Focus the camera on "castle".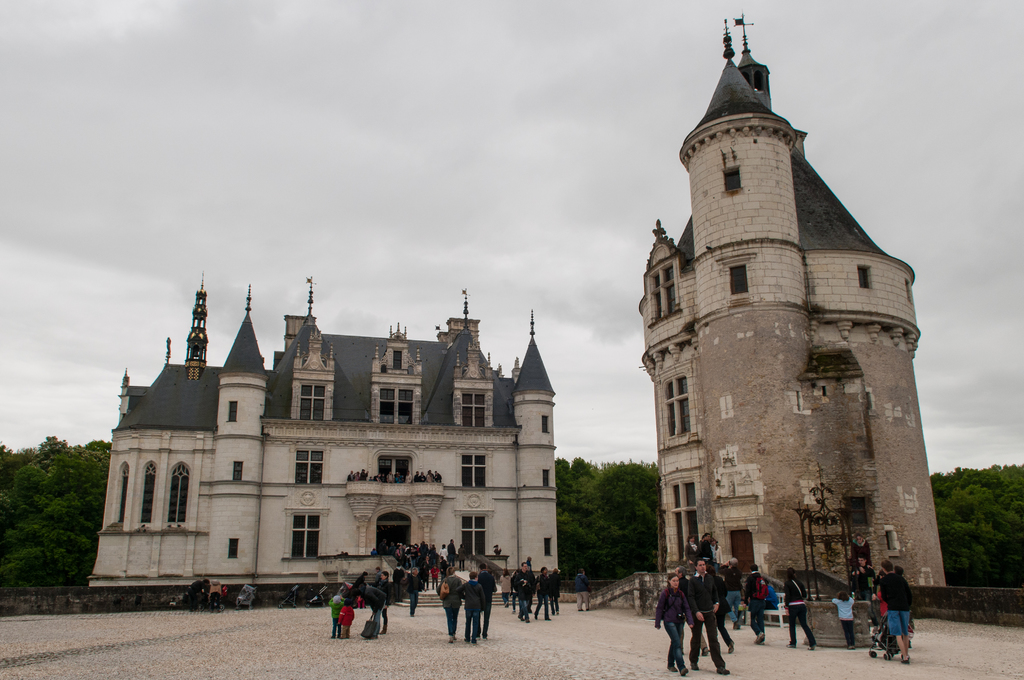
Focus region: (84, 270, 577, 604).
